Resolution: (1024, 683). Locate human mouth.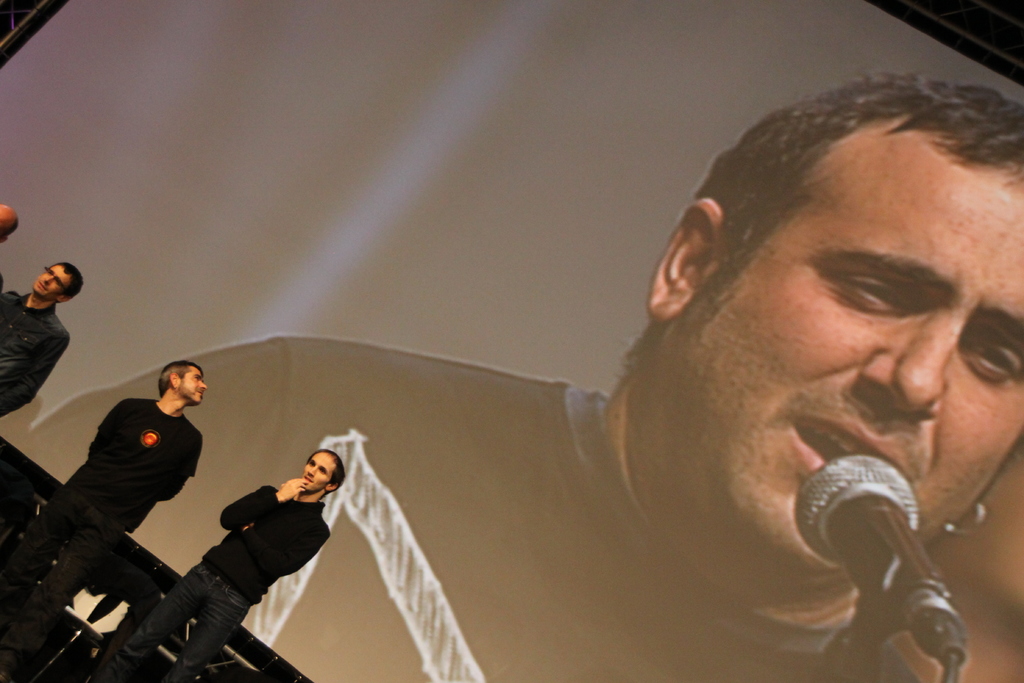
[left=37, top=281, right=49, bottom=292].
